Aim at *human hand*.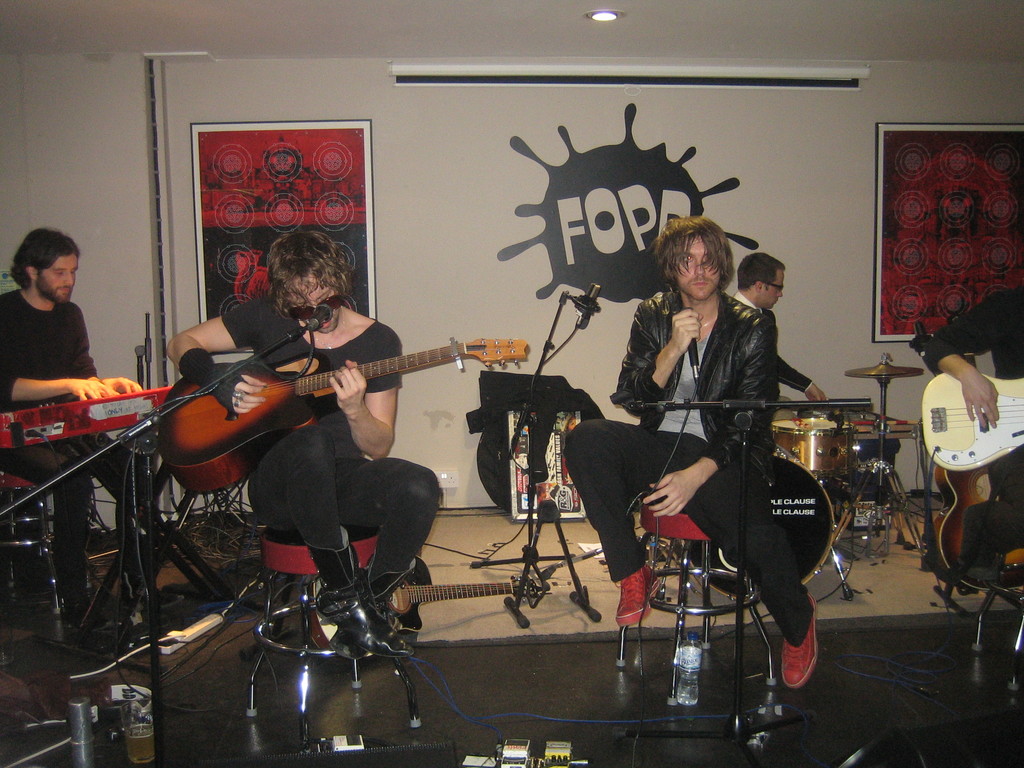
Aimed at 72:376:121:404.
